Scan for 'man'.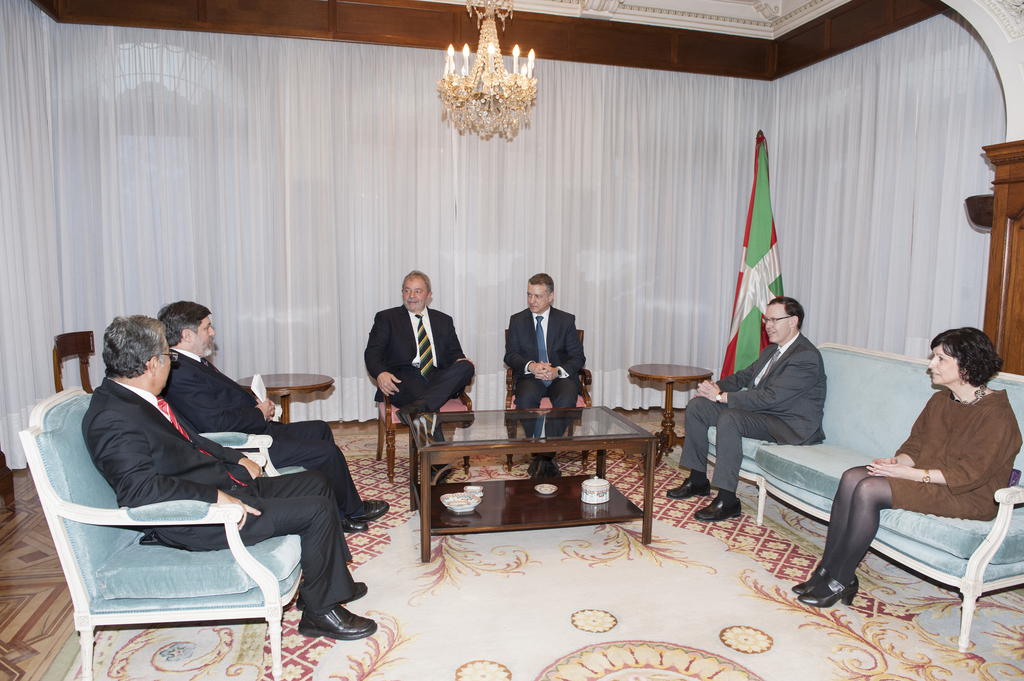
Scan result: 163, 292, 392, 531.
